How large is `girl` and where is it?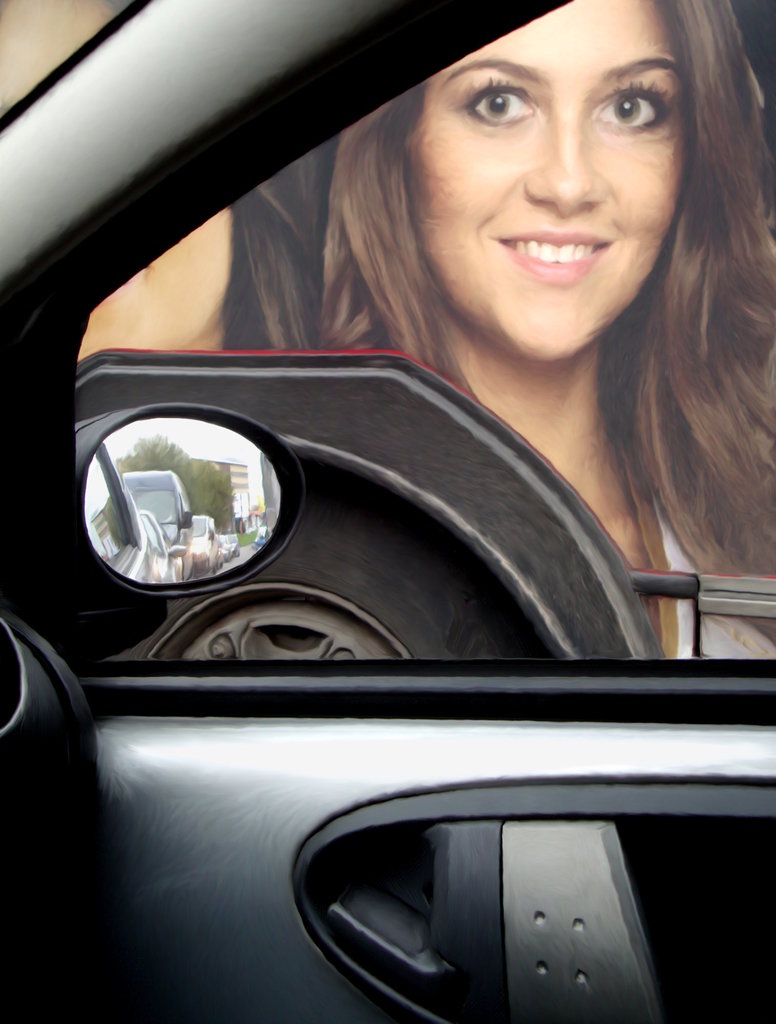
Bounding box: region(319, 0, 775, 660).
